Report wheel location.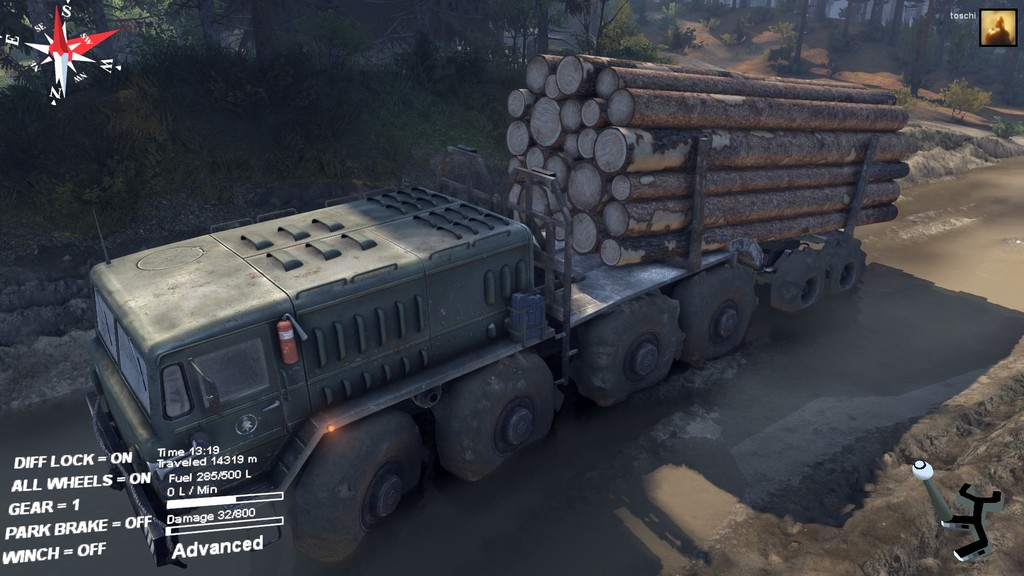
Report: 276 425 413 551.
